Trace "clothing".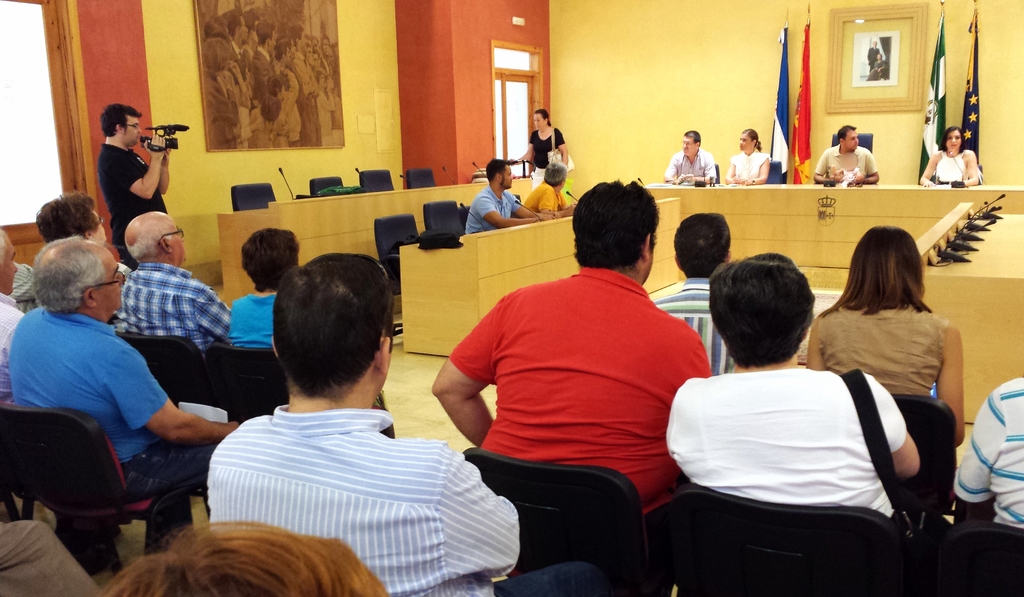
Traced to 8/297/226/525.
